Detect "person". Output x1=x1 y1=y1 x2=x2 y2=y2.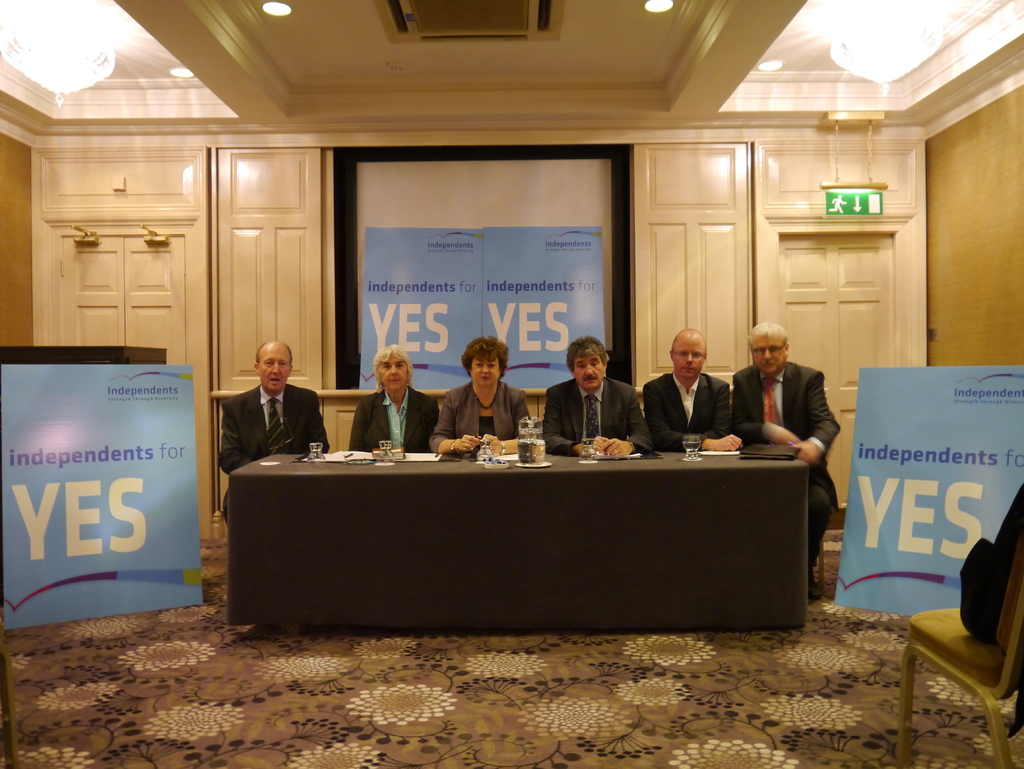
x1=212 y1=343 x2=329 y2=521.
